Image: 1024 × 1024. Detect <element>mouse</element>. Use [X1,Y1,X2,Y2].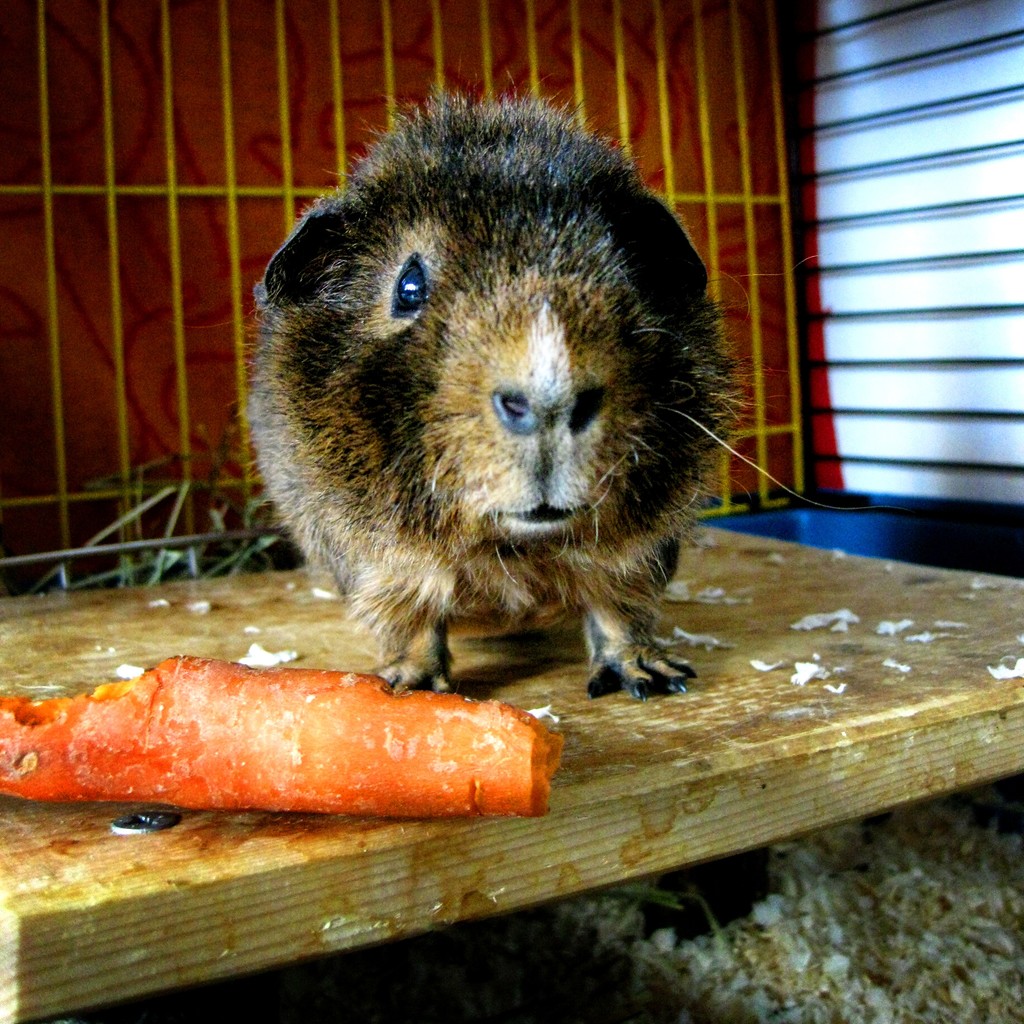
[241,99,853,694].
